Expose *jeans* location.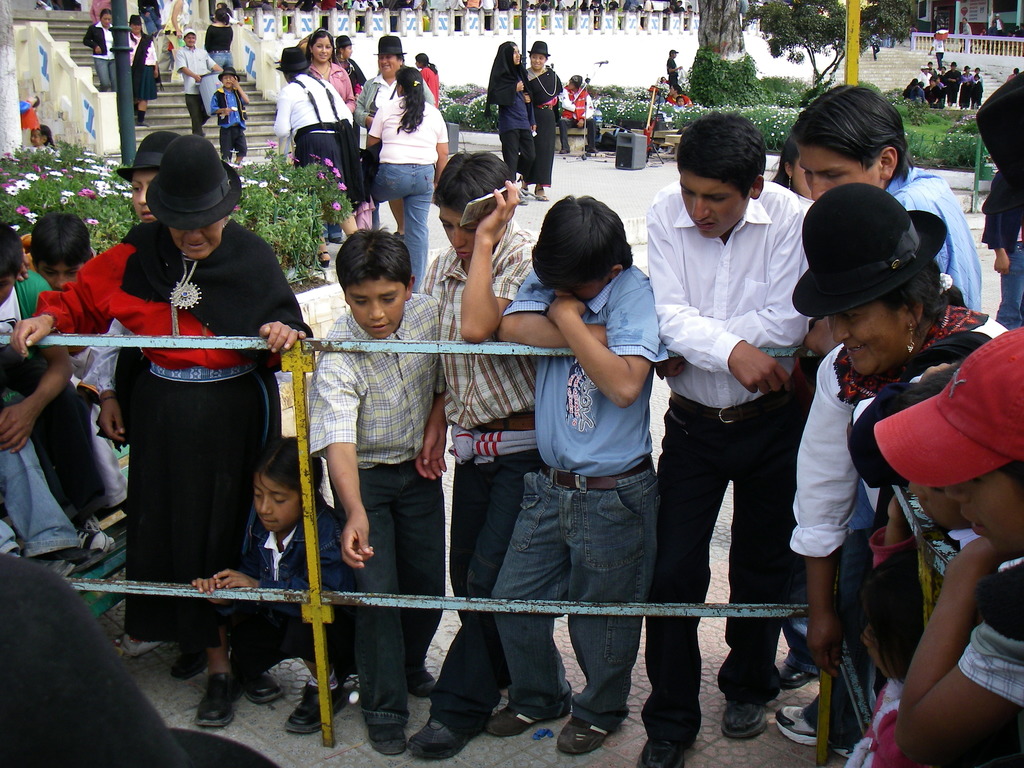
Exposed at 0/436/80/550.
